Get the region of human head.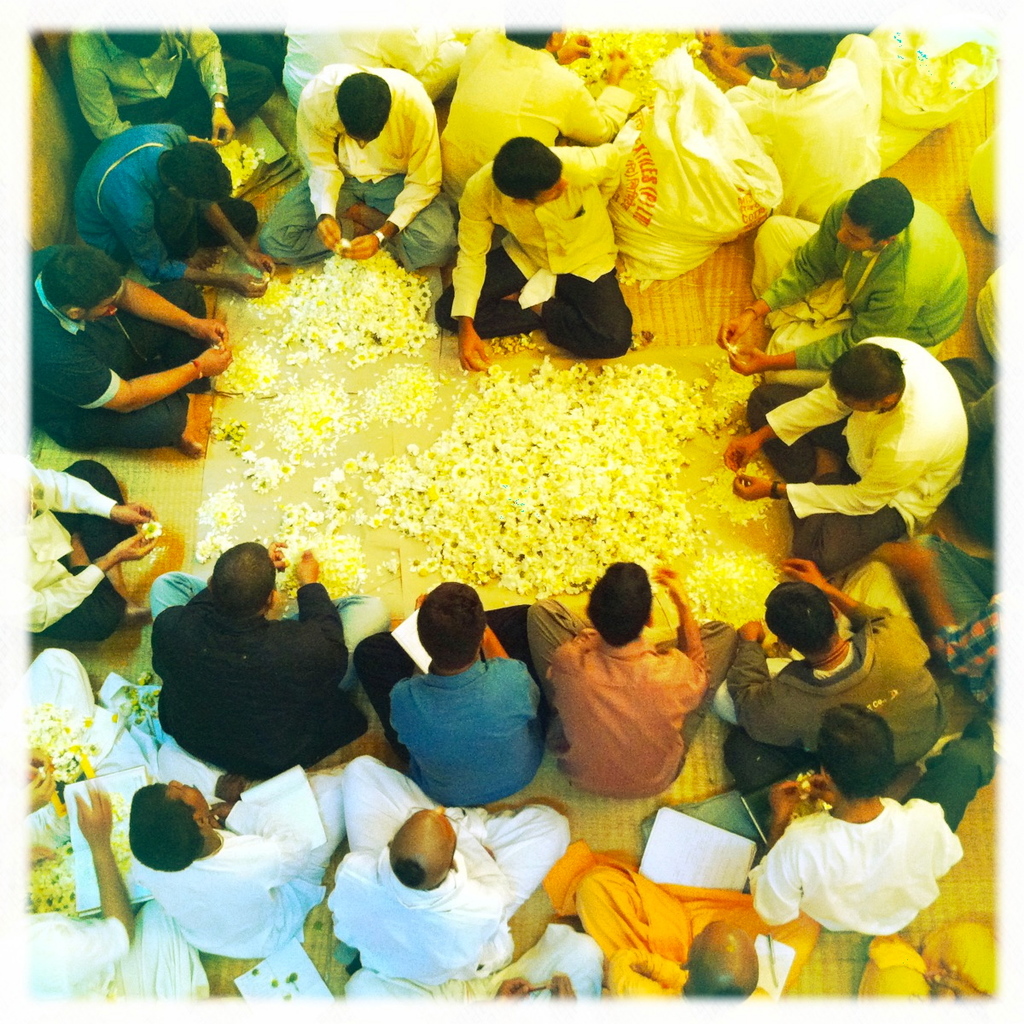
x1=104 y1=26 x2=165 y2=60.
